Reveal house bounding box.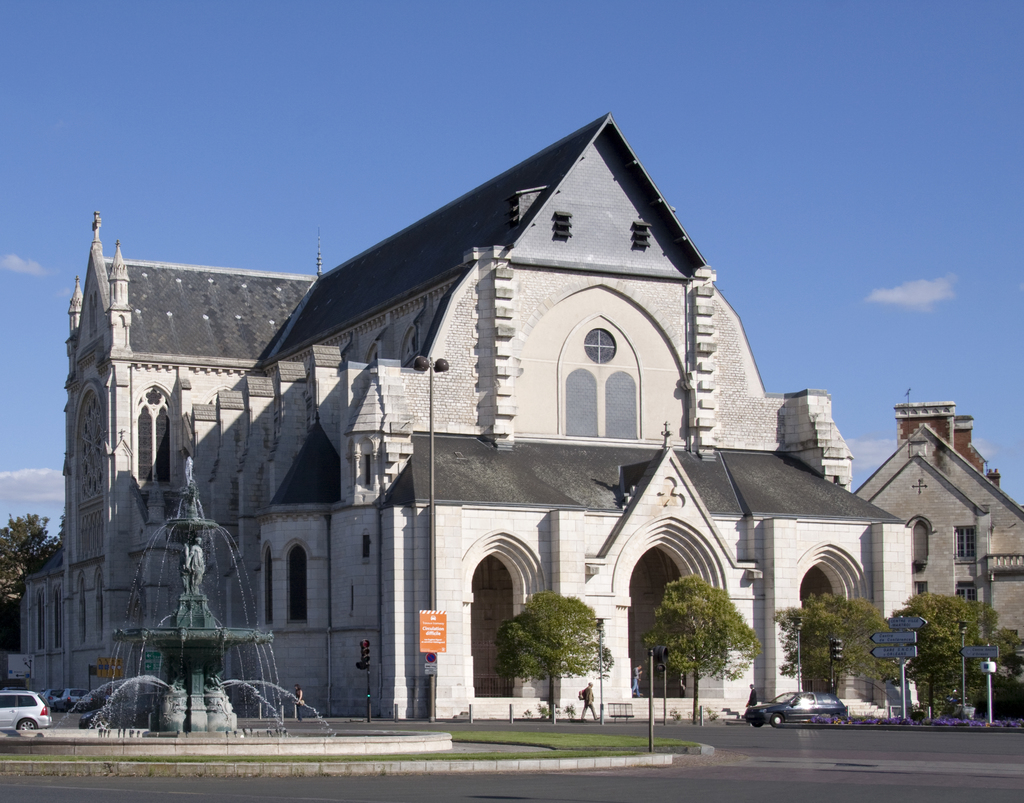
Revealed: <box>29,232,249,731</box>.
